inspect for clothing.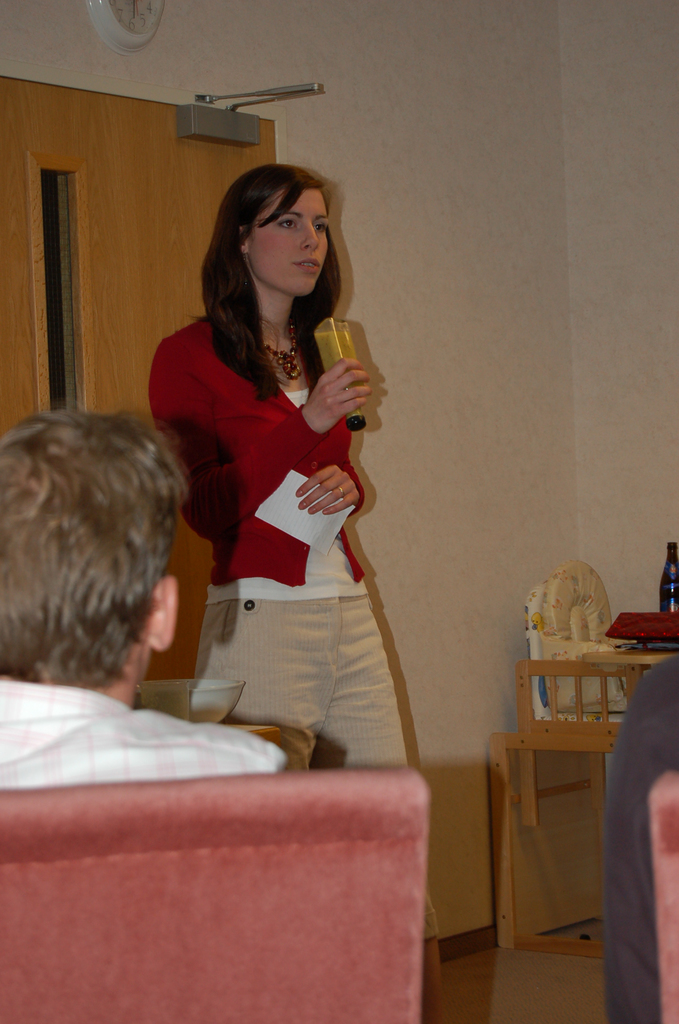
Inspection: <region>133, 225, 413, 822</region>.
